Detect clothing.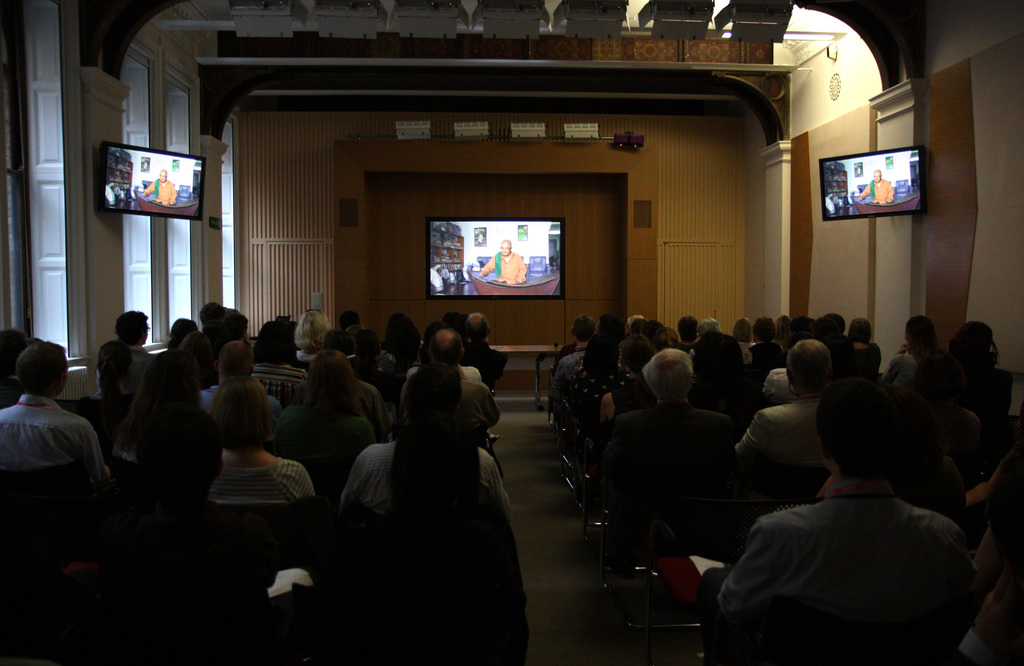
Detected at {"x1": 714, "y1": 493, "x2": 973, "y2": 665}.
